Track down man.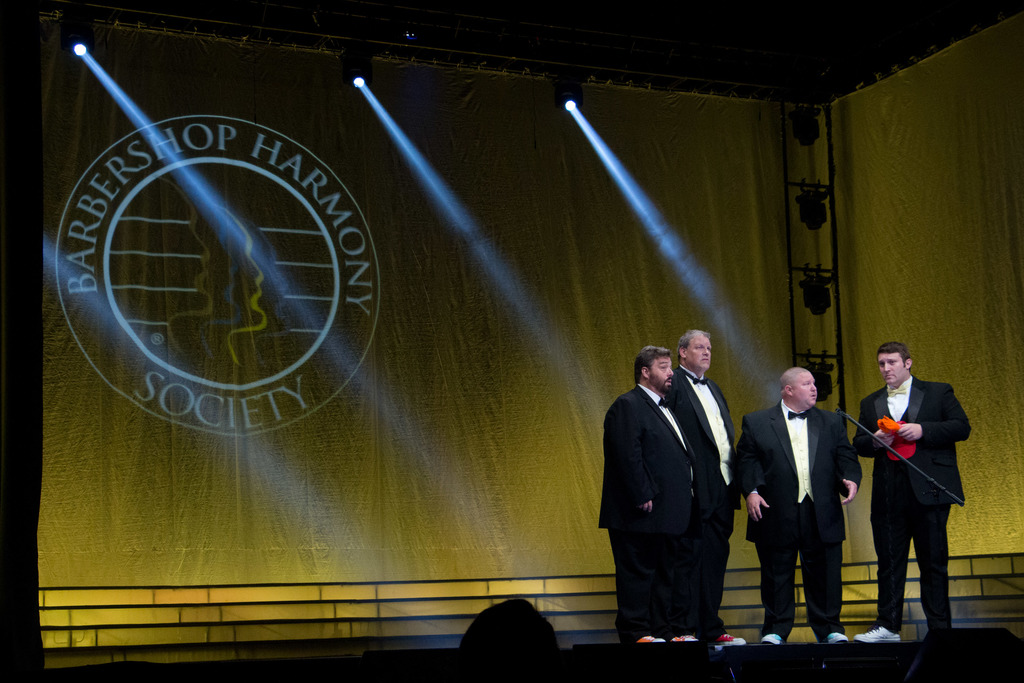
Tracked to [left=860, top=329, right=973, bottom=650].
